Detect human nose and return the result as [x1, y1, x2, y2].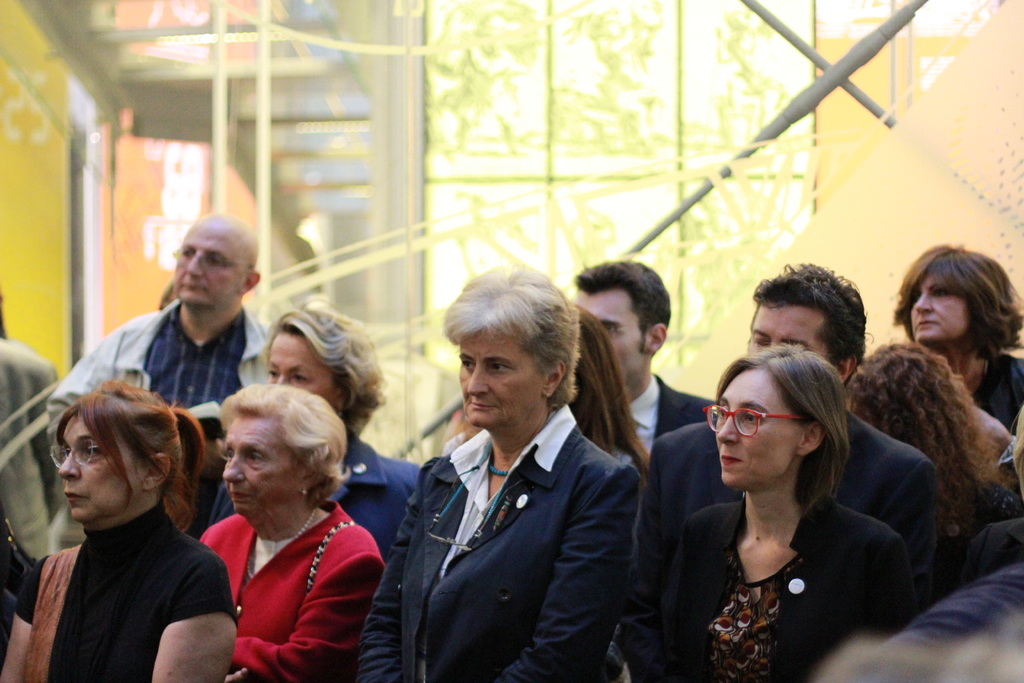
[184, 249, 207, 281].
